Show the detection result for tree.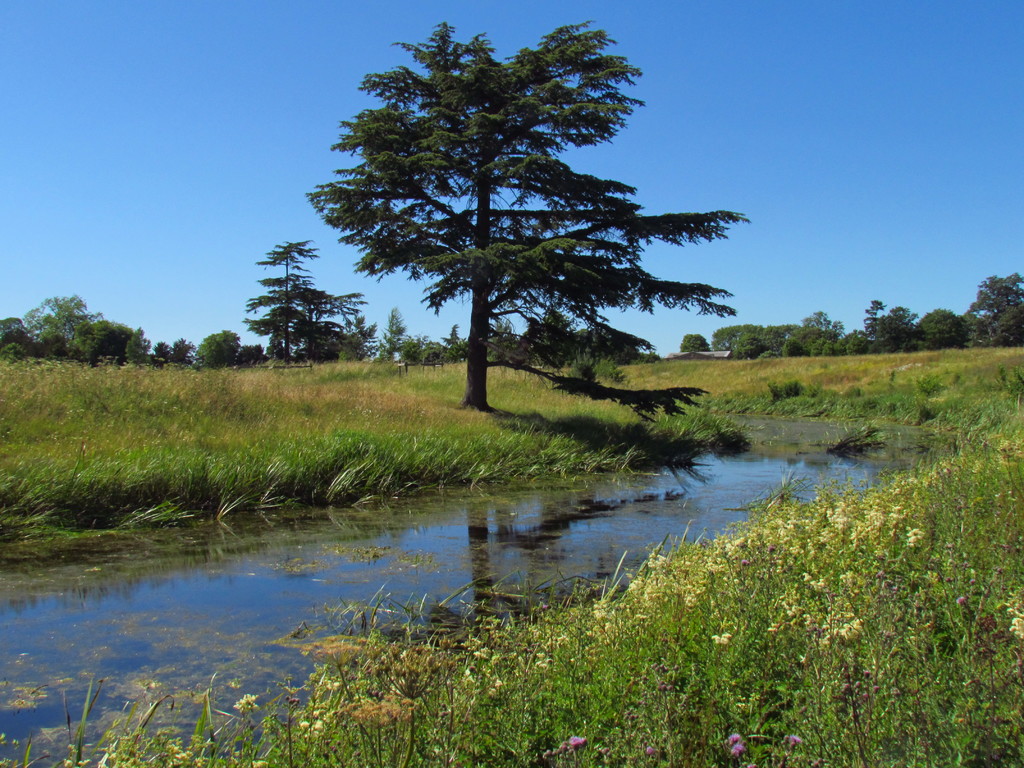
{"x1": 236, "y1": 239, "x2": 340, "y2": 353}.
